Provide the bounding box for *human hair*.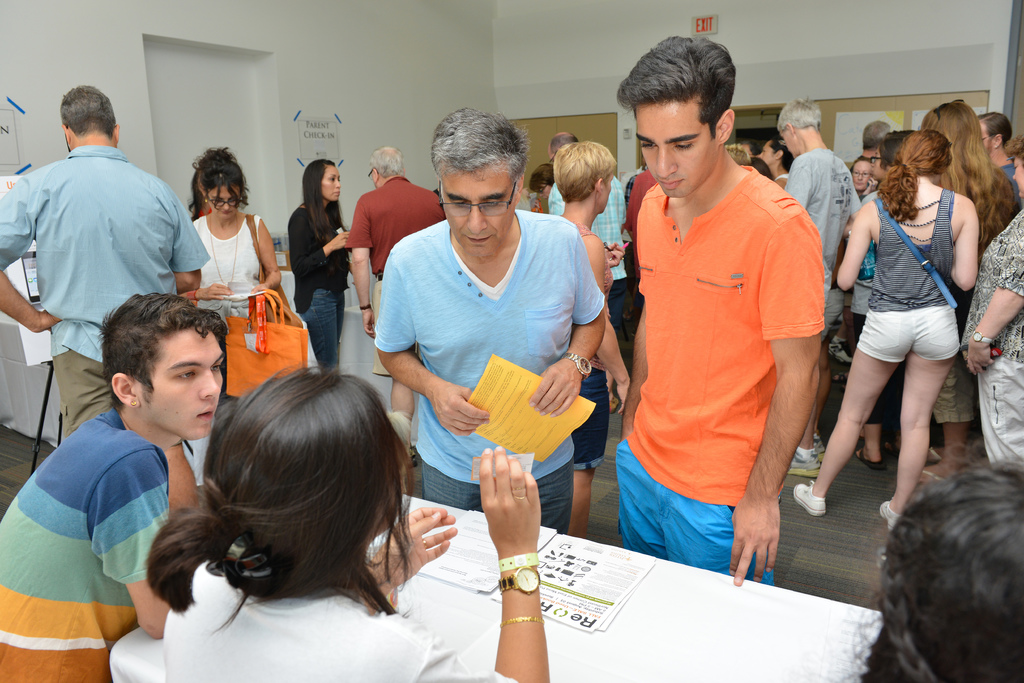
l=102, t=285, r=221, b=402.
